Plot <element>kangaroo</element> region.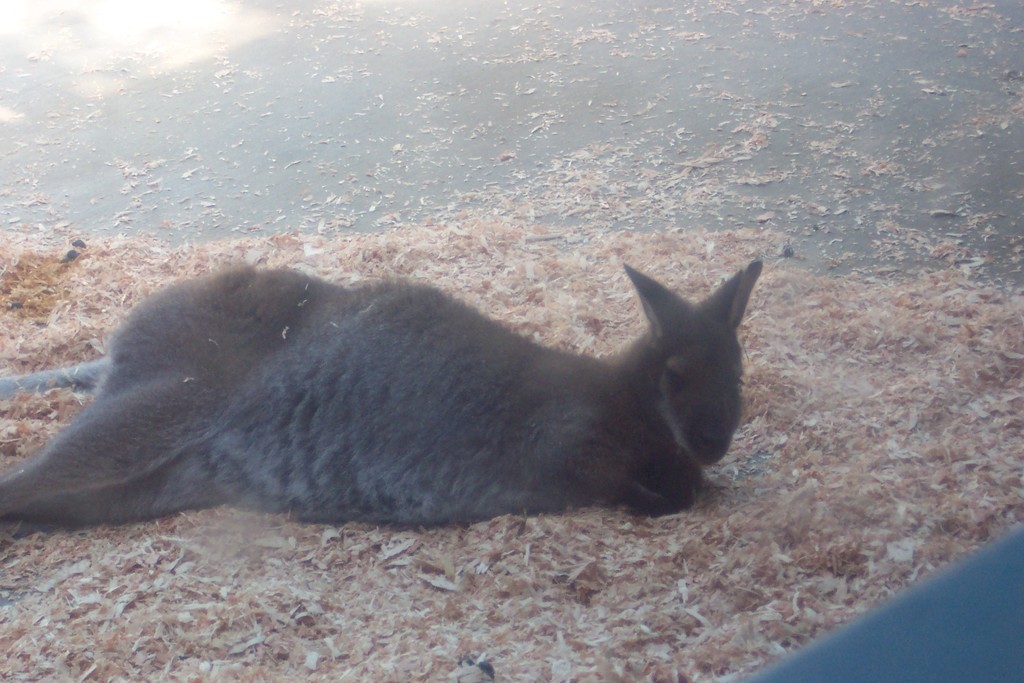
Plotted at 0/254/768/523.
